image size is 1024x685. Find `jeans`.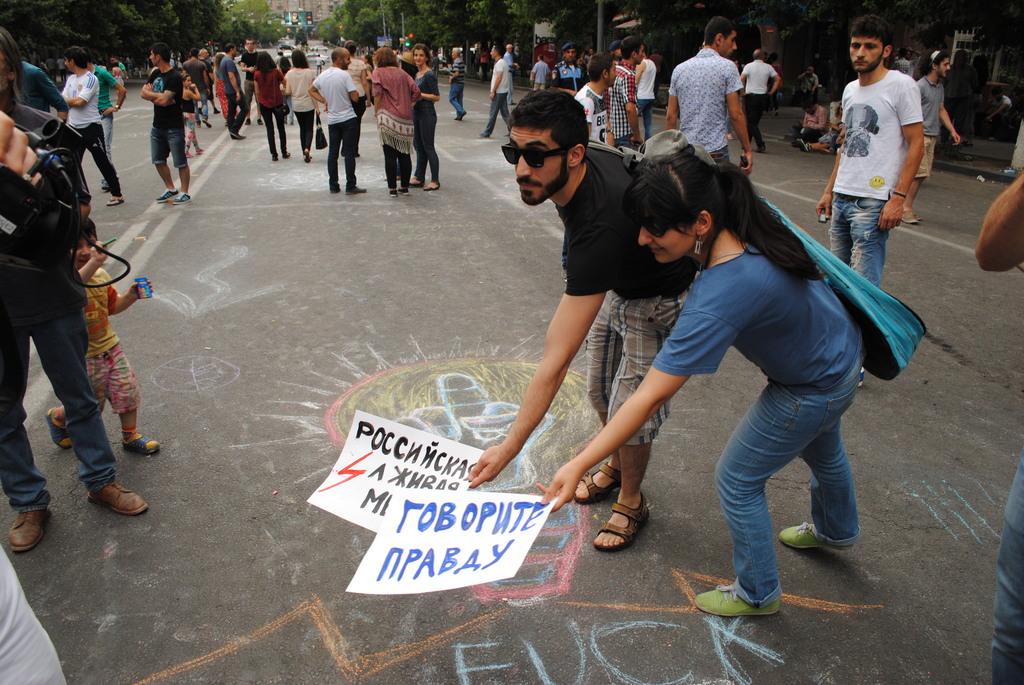
l=0, t=313, r=112, b=510.
